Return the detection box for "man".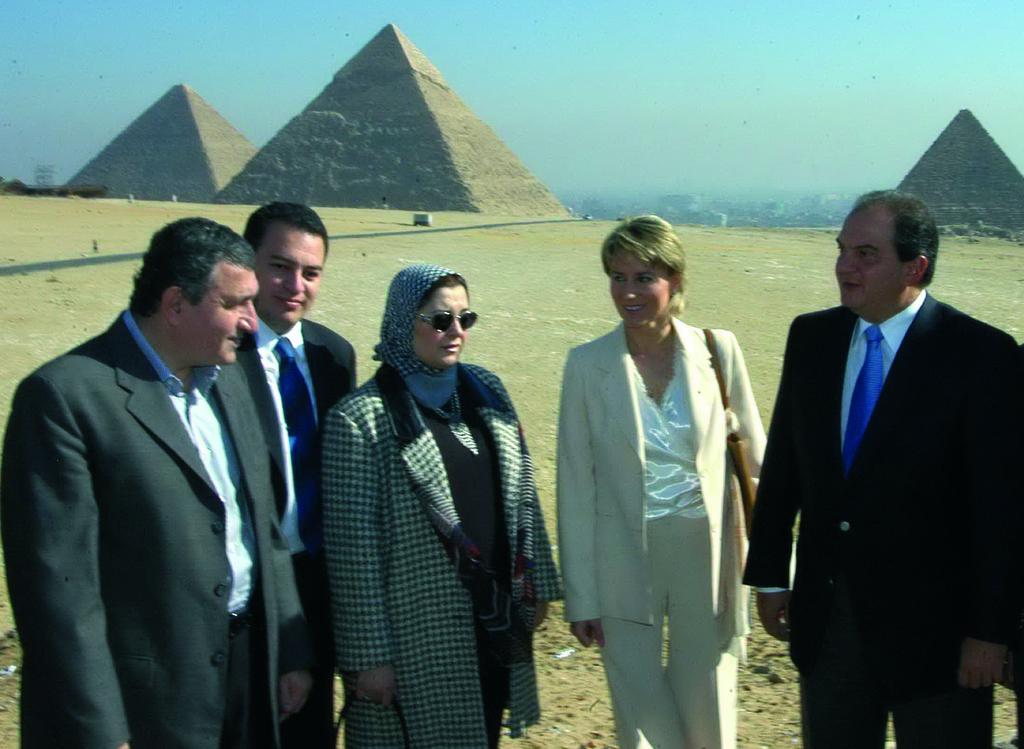
region(755, 165, 1000, 730).
